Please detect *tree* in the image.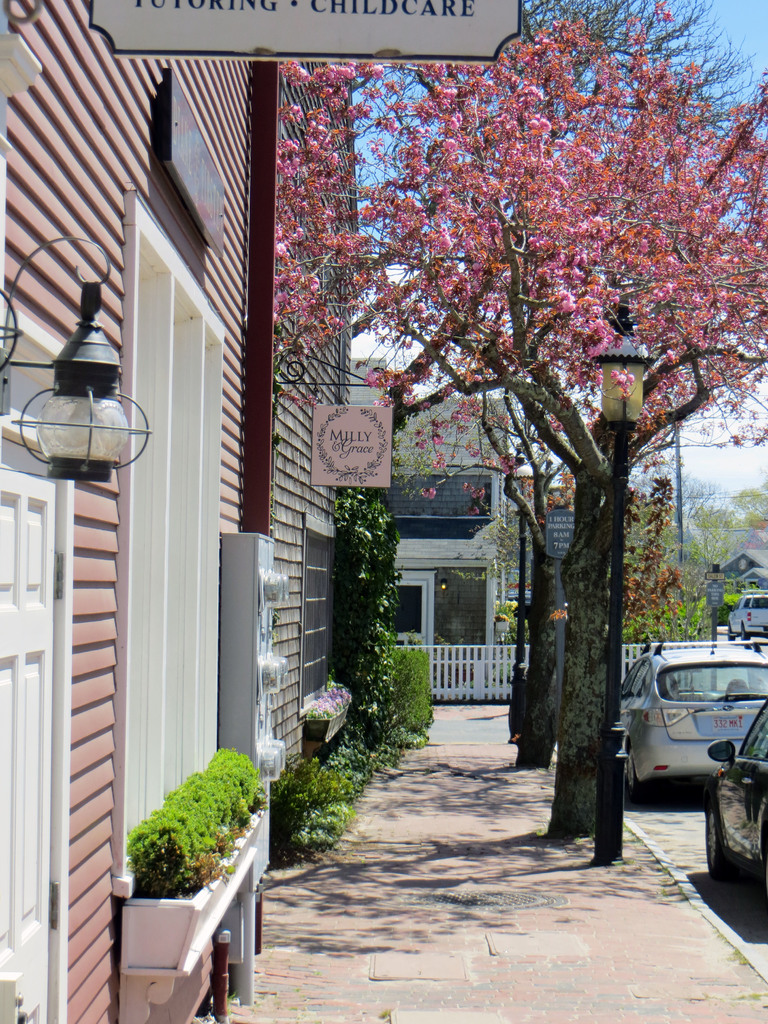
[x1=202, y1=22, x2=755, y2=772].
